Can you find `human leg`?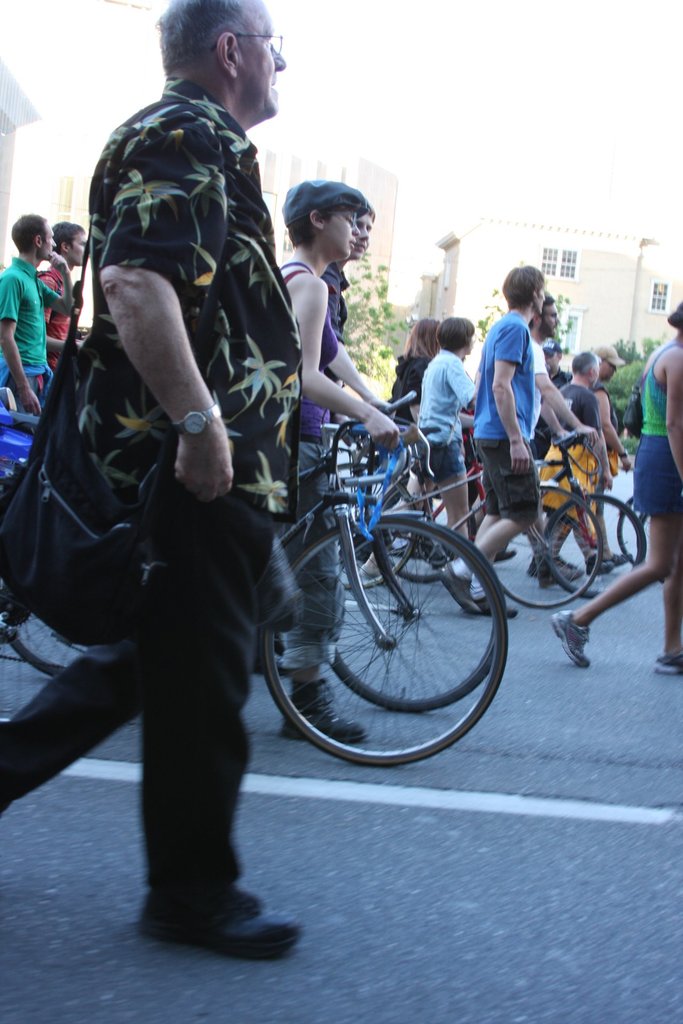
Yes, bounding box: 654 515 682 676.
